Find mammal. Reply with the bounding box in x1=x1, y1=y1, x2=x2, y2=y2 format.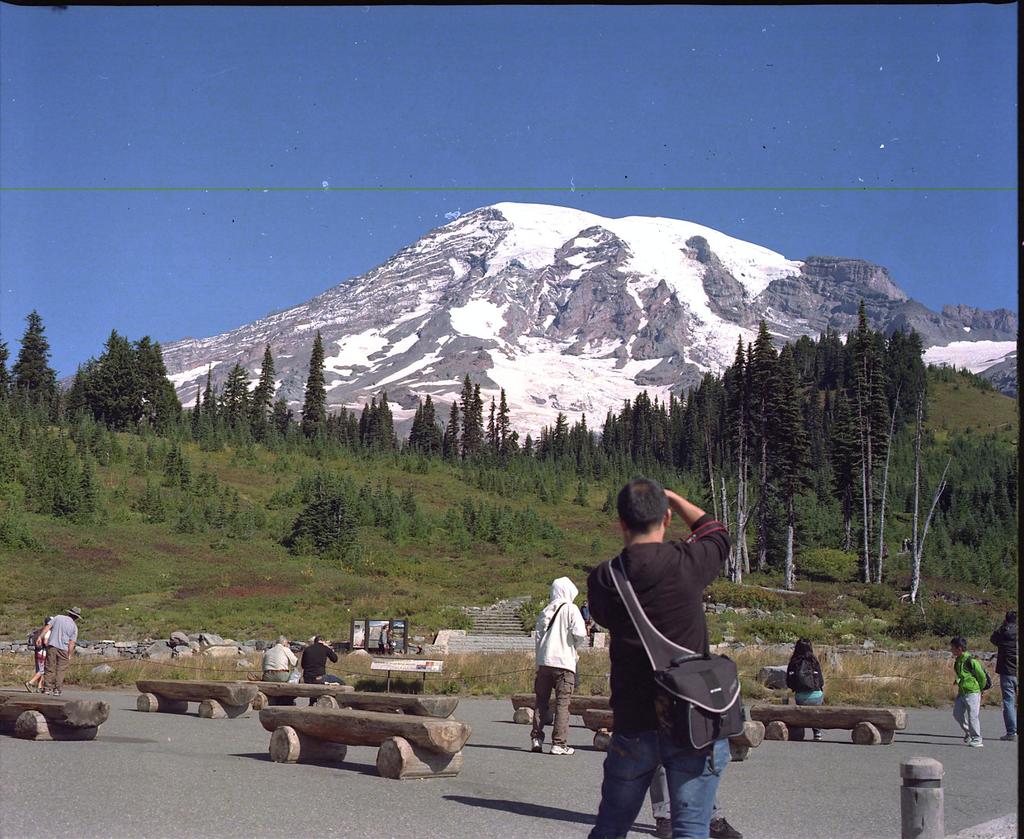
x1=27, y1=617, x2=49, y2=692.
